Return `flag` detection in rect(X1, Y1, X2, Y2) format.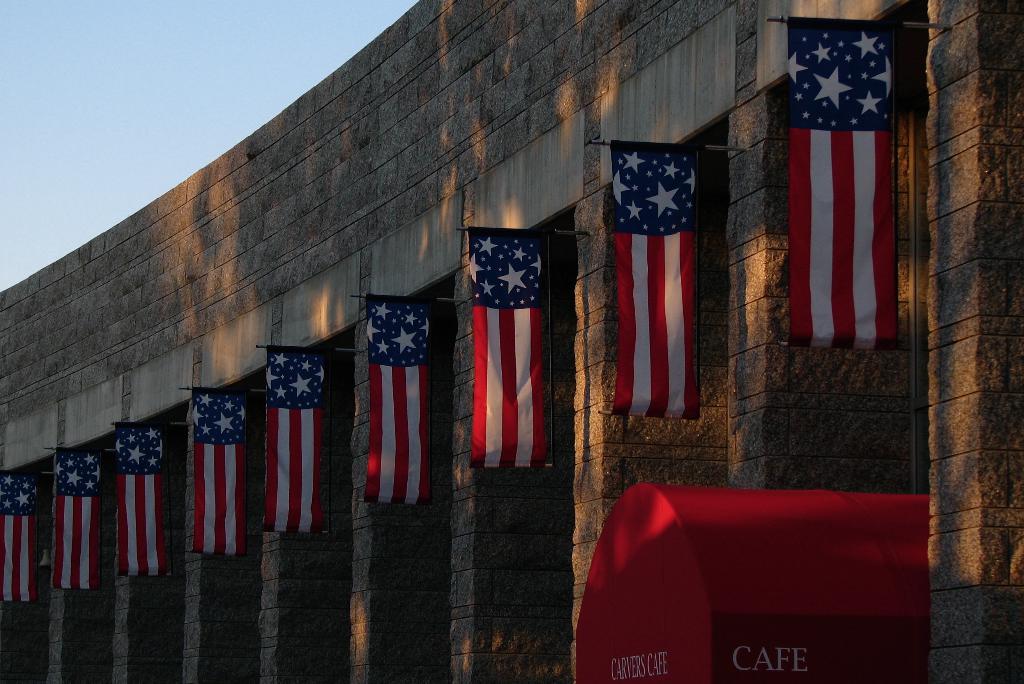
rect(264, 338, 326, 527).
